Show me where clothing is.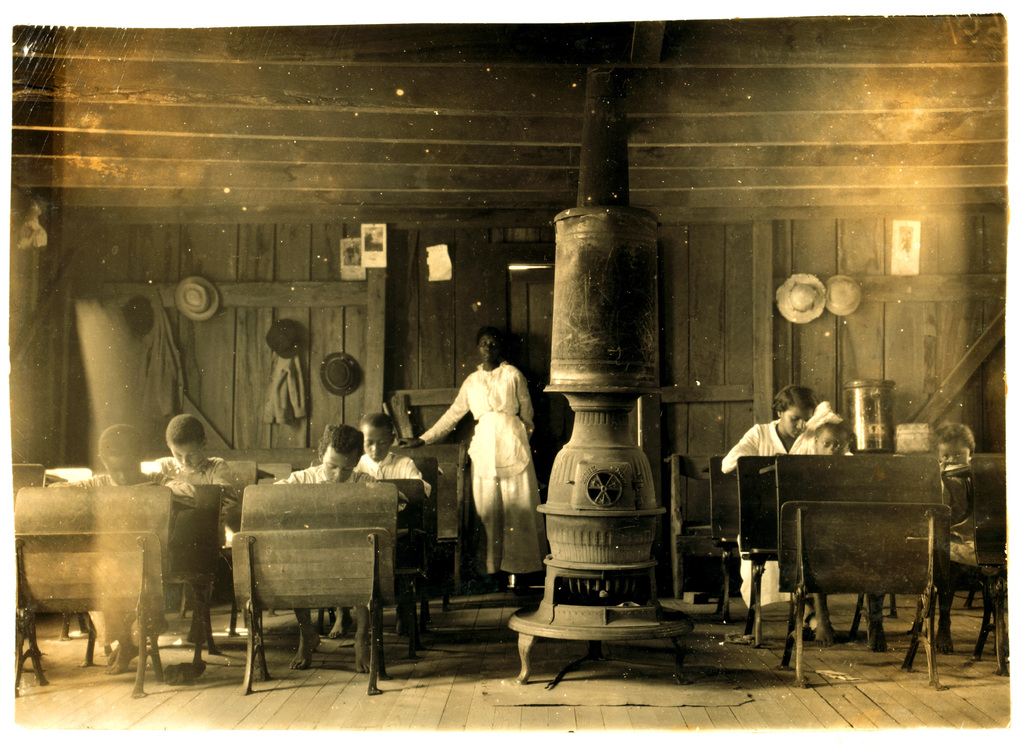
clothing is at (720, 416, 813, 602).
